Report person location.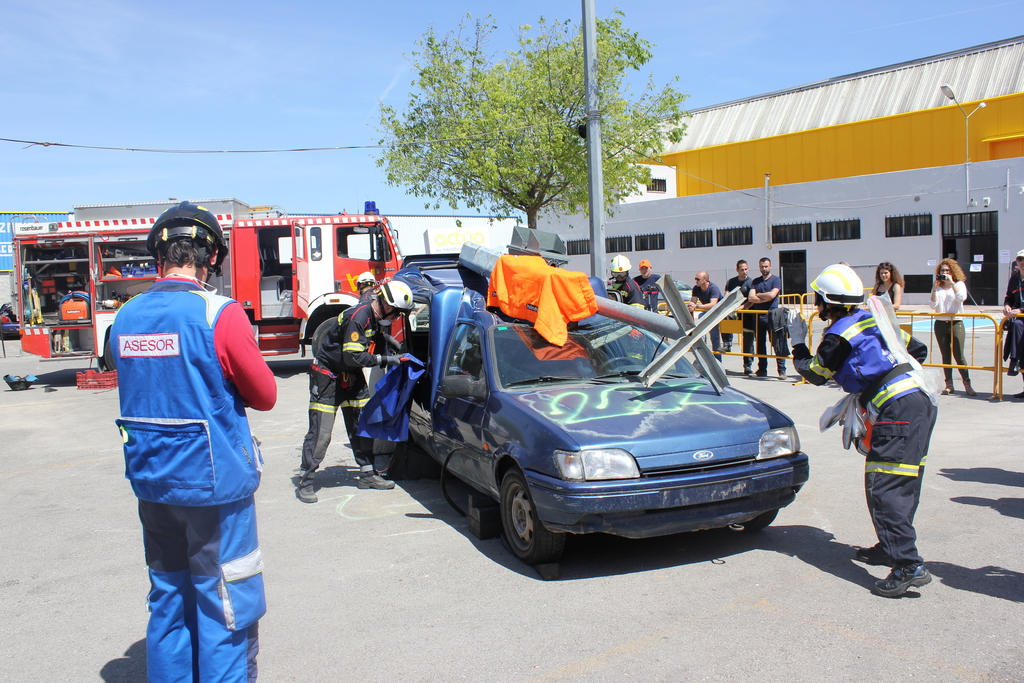
Report: pyautogui.locateOnScreen(633, 259, 667, 318).
